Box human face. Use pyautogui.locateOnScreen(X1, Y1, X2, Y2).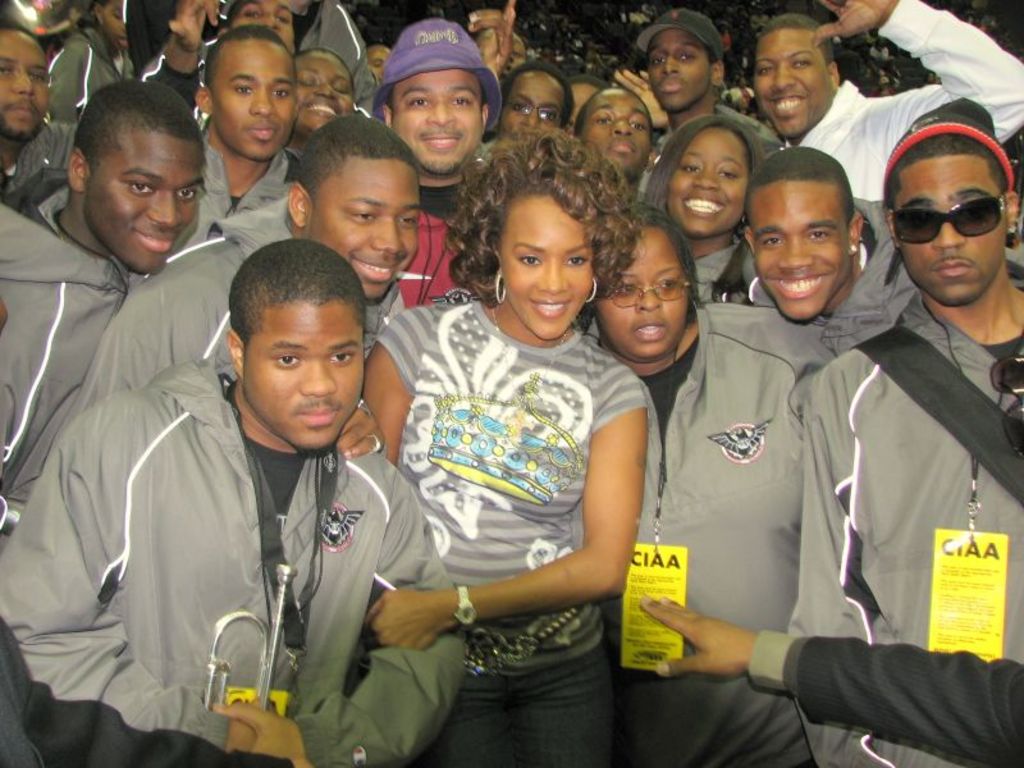
pyautogui.locateOnScreen(0, 36, 50, 129).
